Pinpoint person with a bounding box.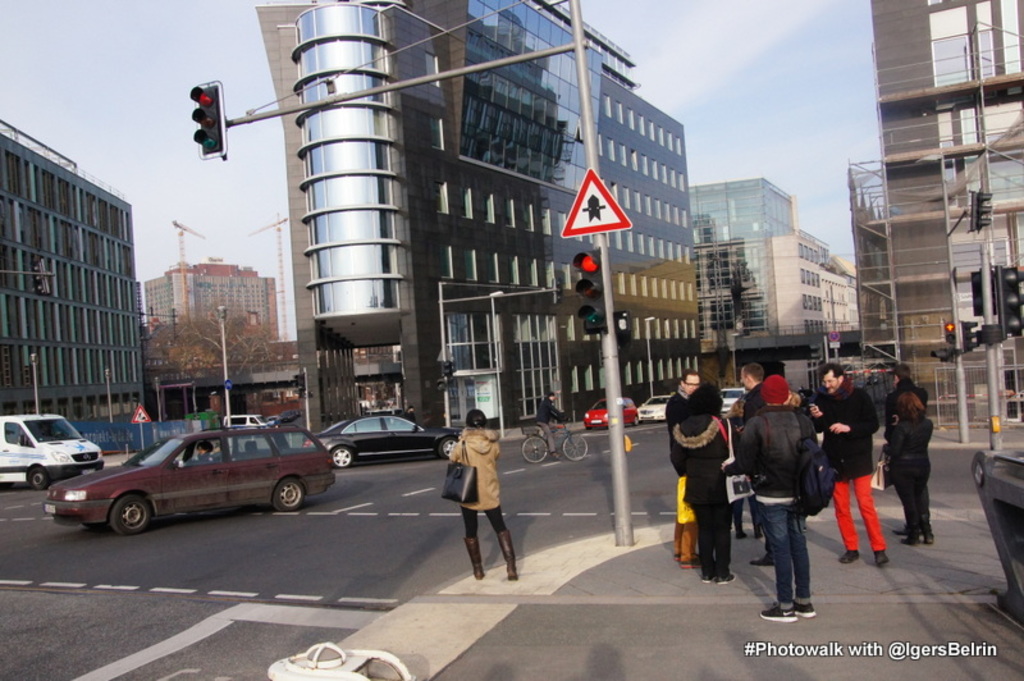
detection(669, 383, 736, 585).
